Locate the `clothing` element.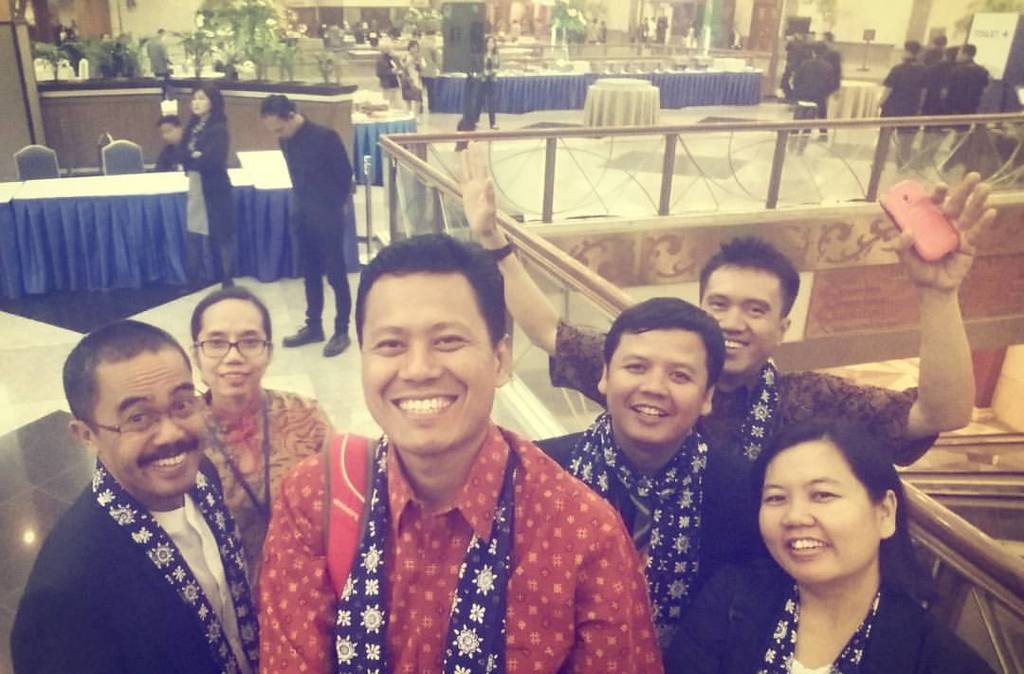
Element bbox: x1=283, y1=373, x2=640, y2=673.
